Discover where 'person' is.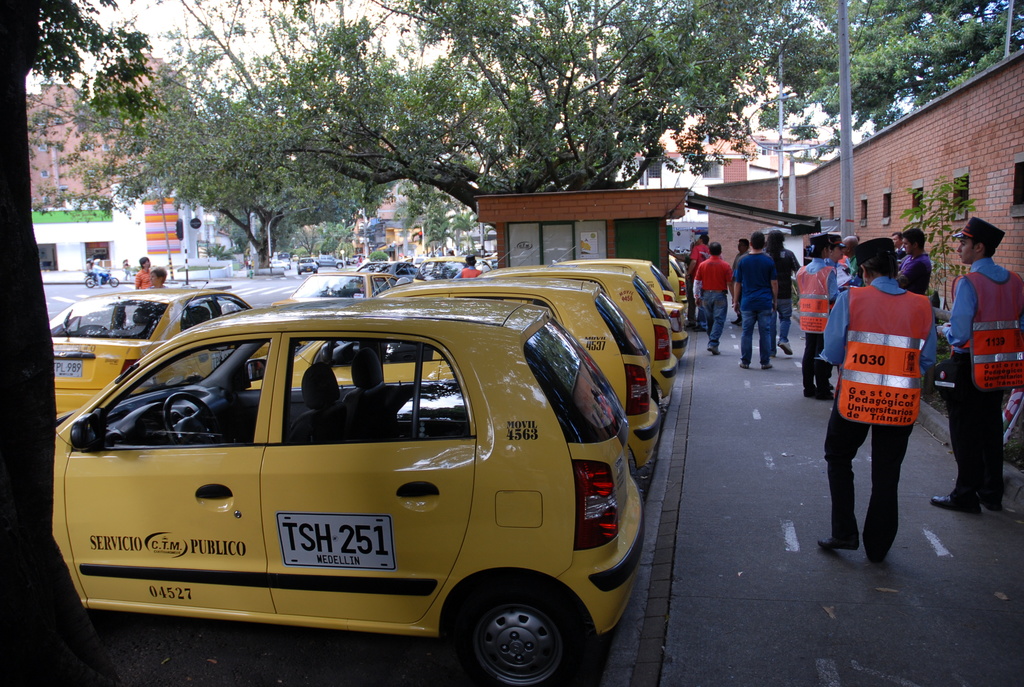
Discovered at l=825, t=239, r=934, b=557.
